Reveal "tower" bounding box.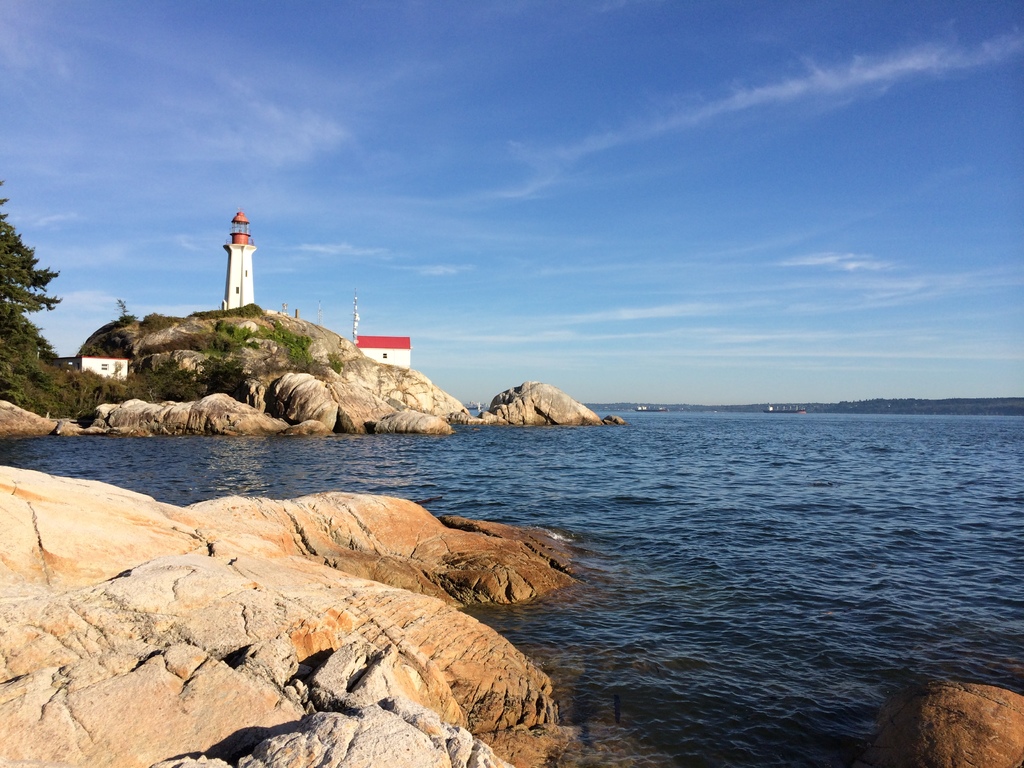
Revealed: {"left": 223, "top": 207, "right": 259, "bottom": 310}.
